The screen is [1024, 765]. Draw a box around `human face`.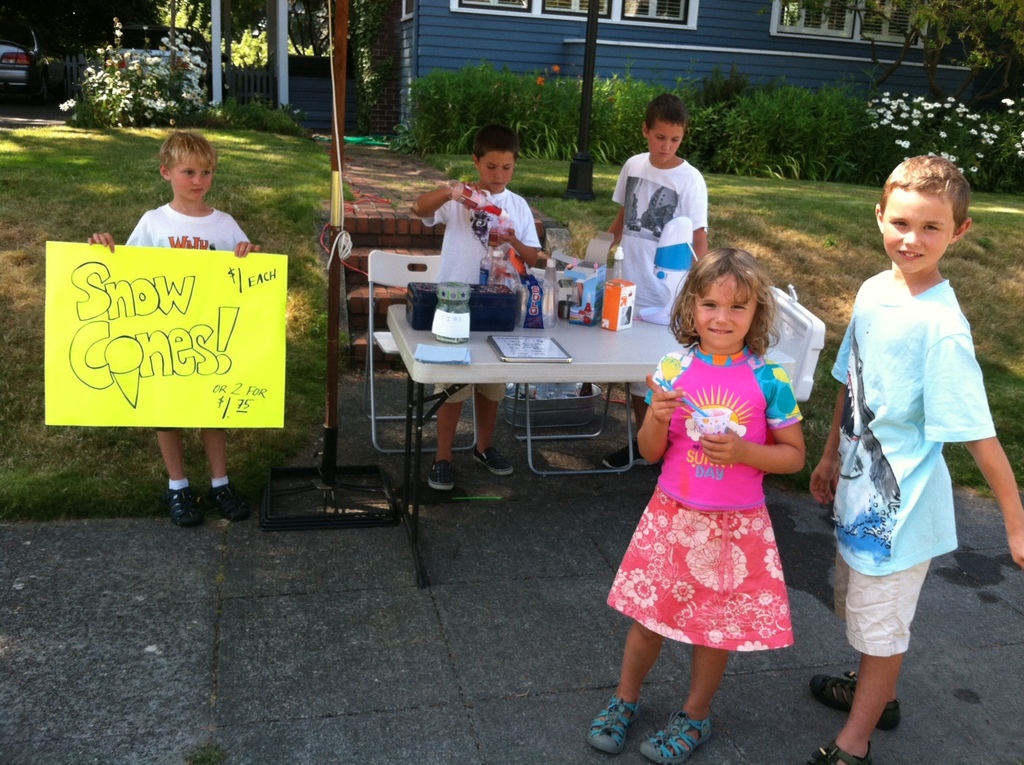
box(478, 152, 515, 191).
